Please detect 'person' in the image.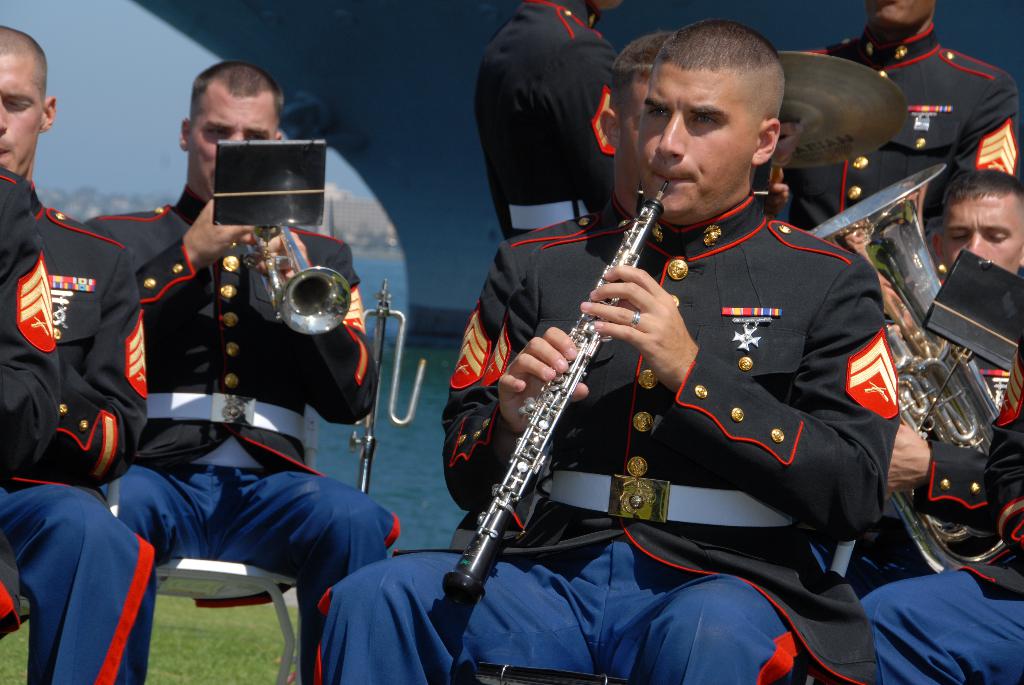
<bbox>849, 352, 1023, 681</bbox>.
